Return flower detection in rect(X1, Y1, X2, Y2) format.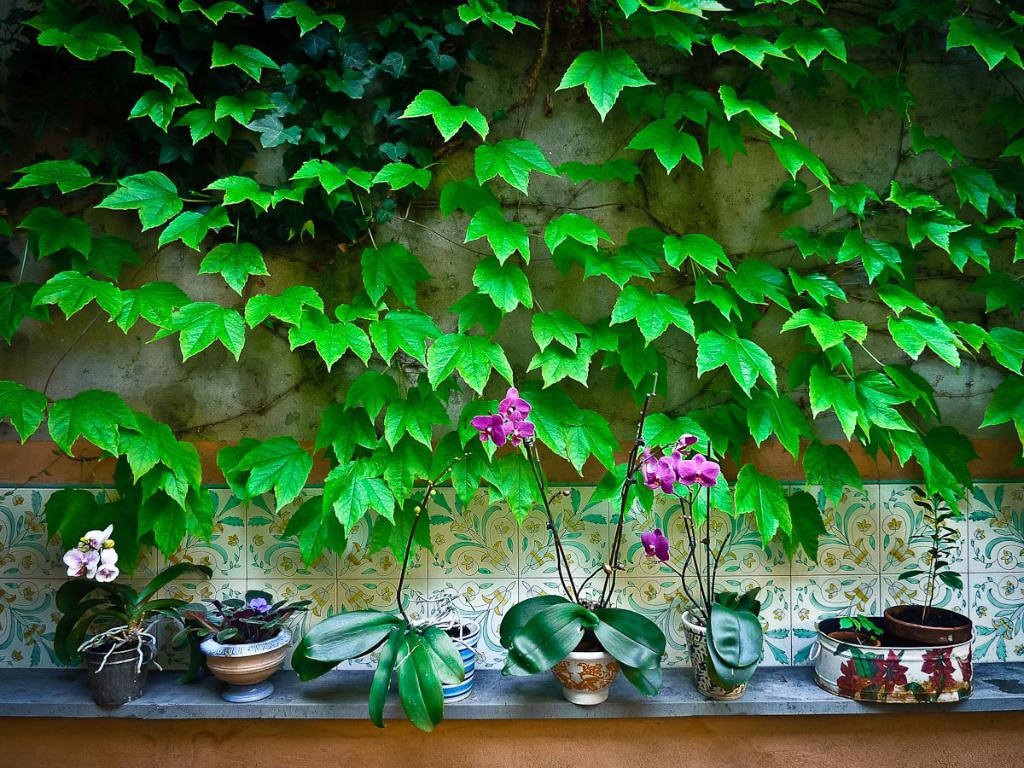
rect(977, 603, 986, 617).
